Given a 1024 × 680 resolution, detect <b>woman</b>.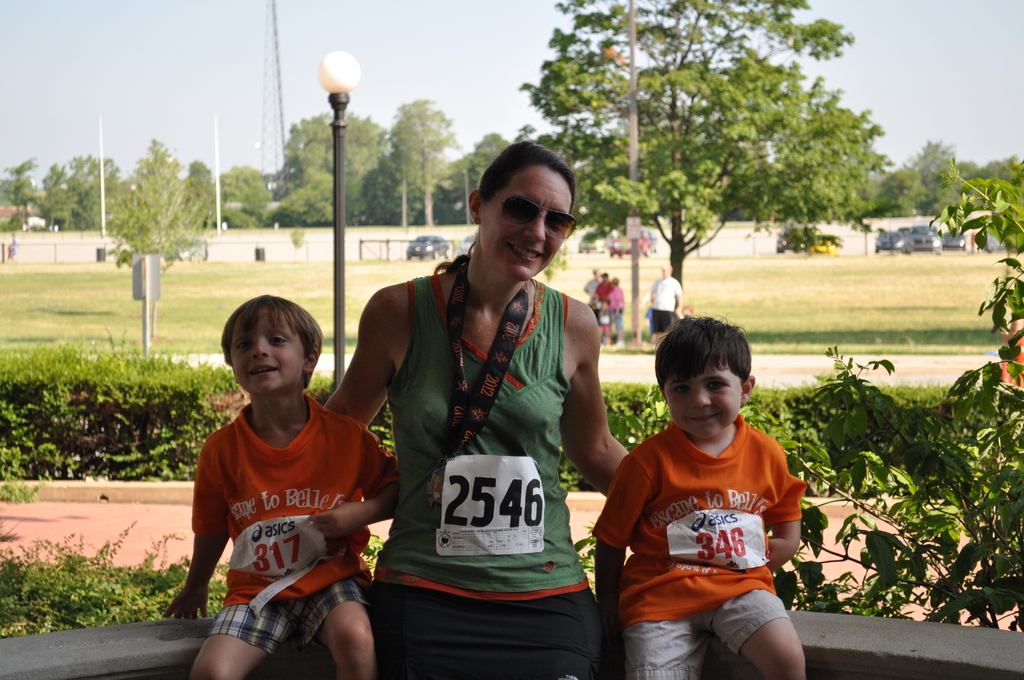
339:163:632:670.
